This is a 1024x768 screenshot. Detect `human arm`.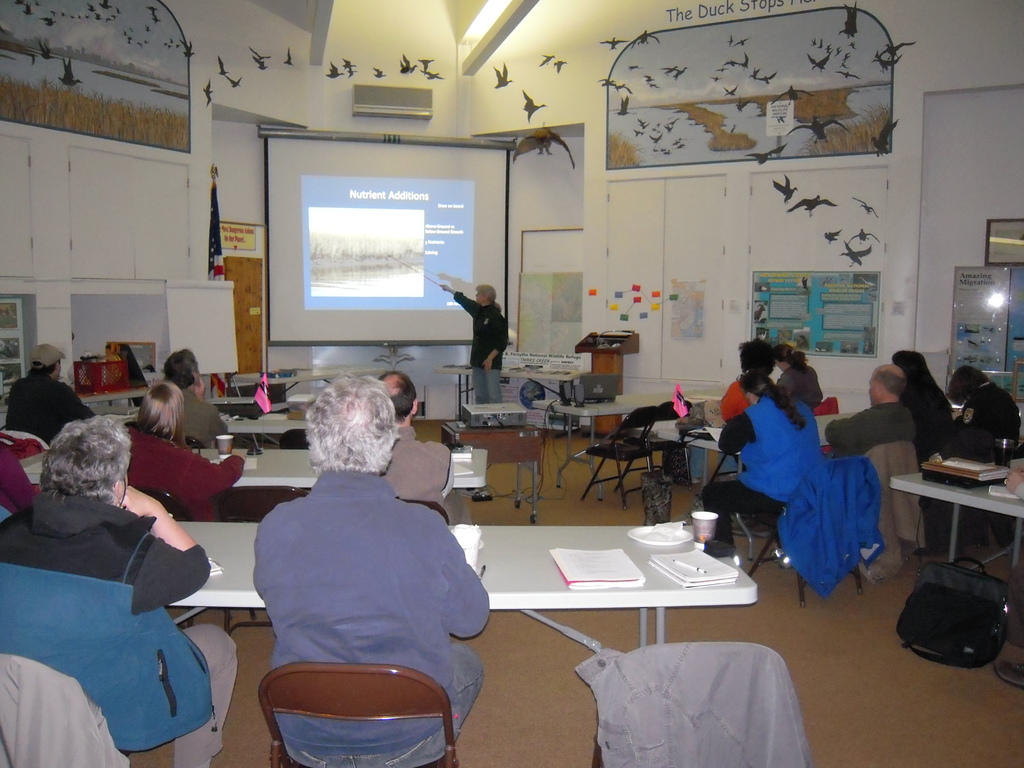
(left=1003, top=462, right=1023, bottom=499).
